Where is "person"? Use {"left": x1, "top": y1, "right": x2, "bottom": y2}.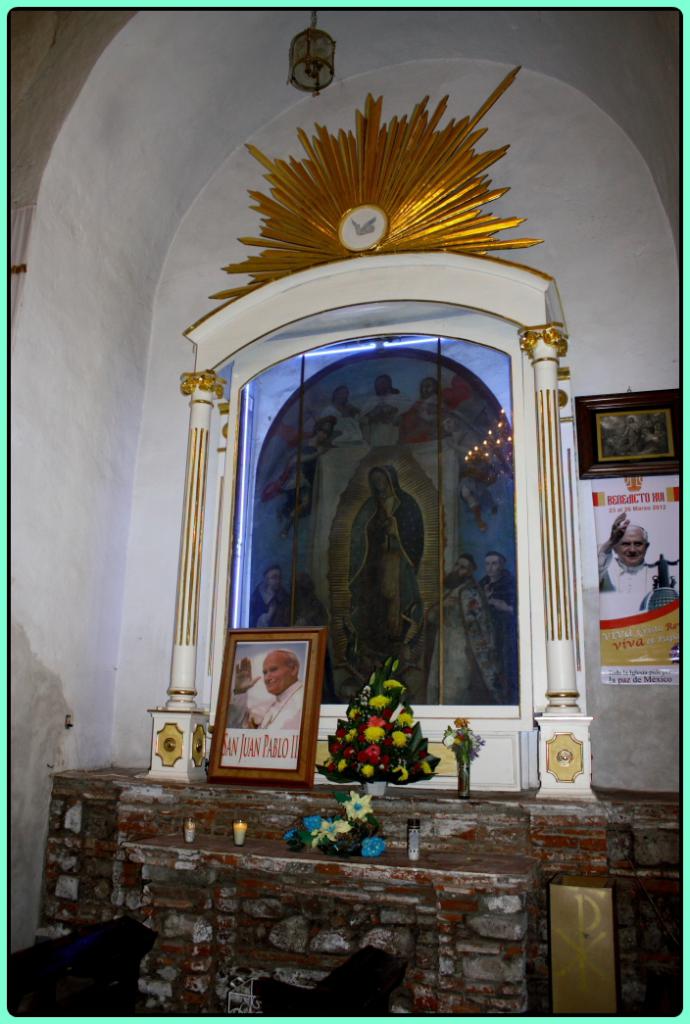
{"left": 245, "top": 559, "right": 303, "bottom": 636}.
